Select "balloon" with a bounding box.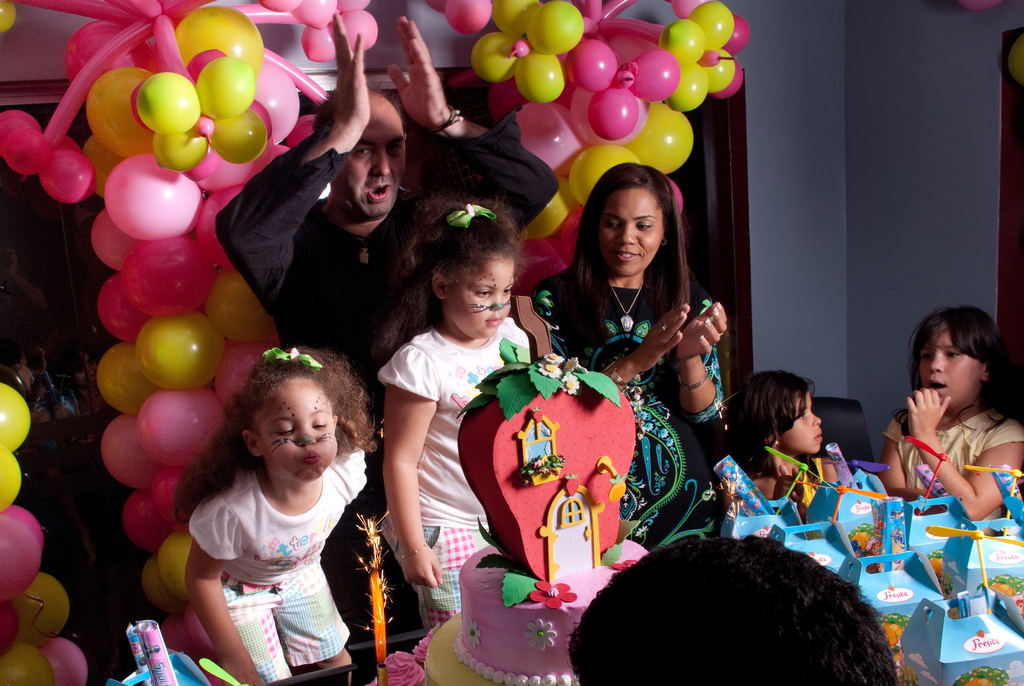
box=[79, 138, 118, 204].
